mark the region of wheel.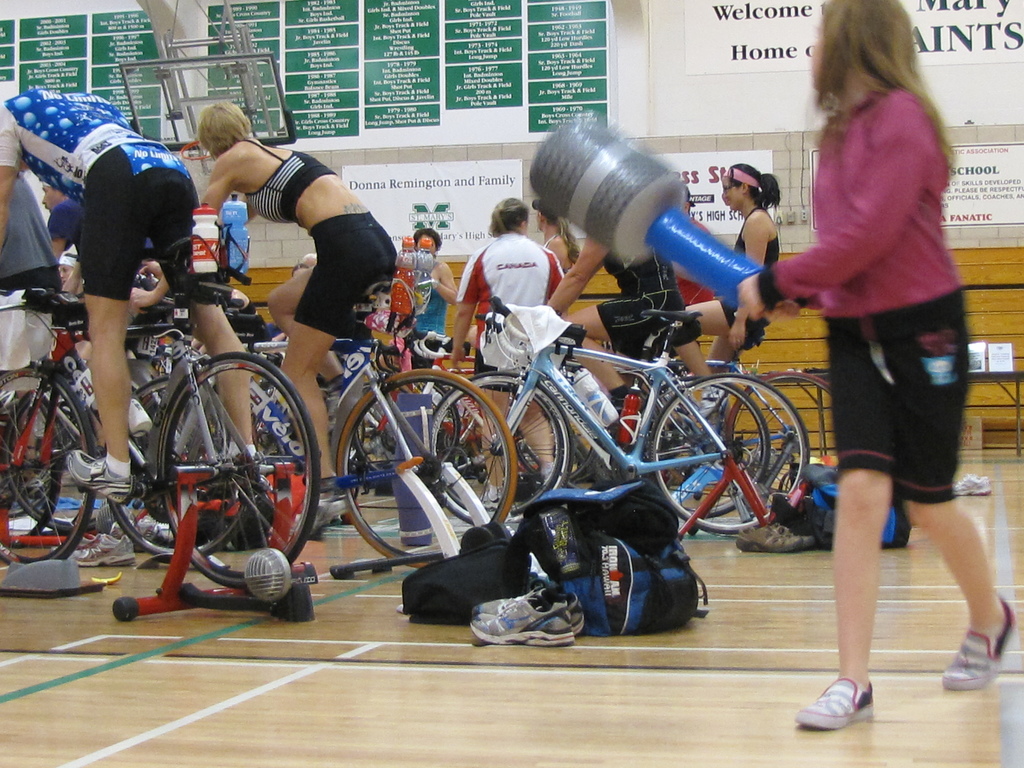
Region: region(651, 373, 772, 516).
